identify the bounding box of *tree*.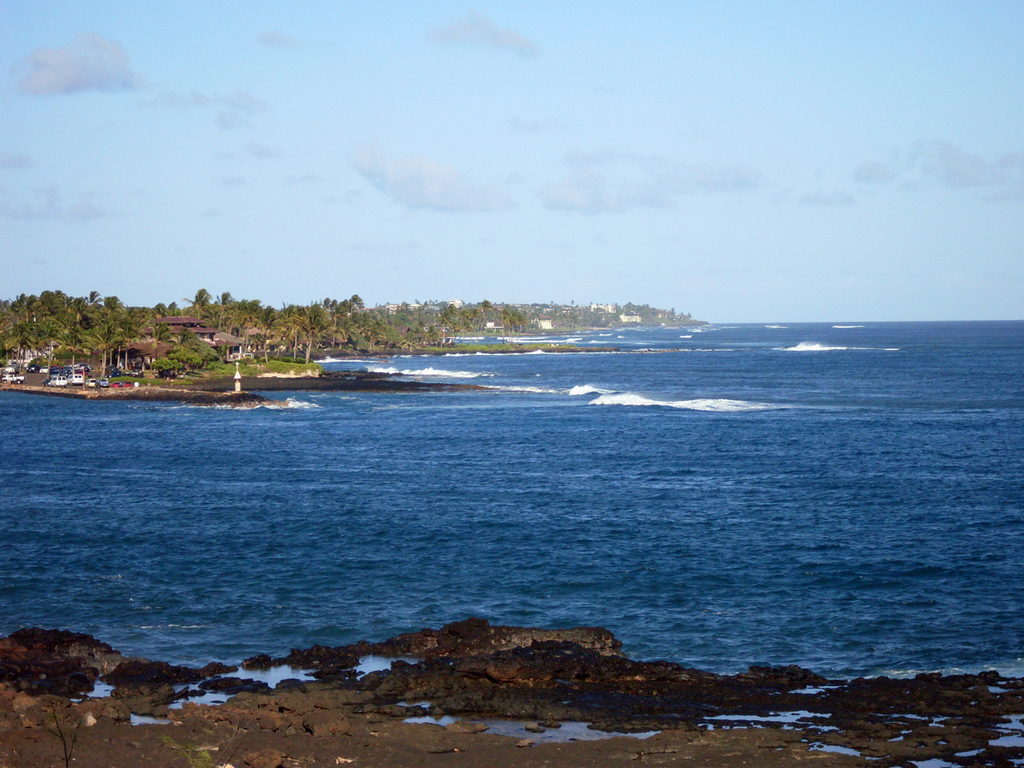
l=9, t=273, r=119, b=362.
